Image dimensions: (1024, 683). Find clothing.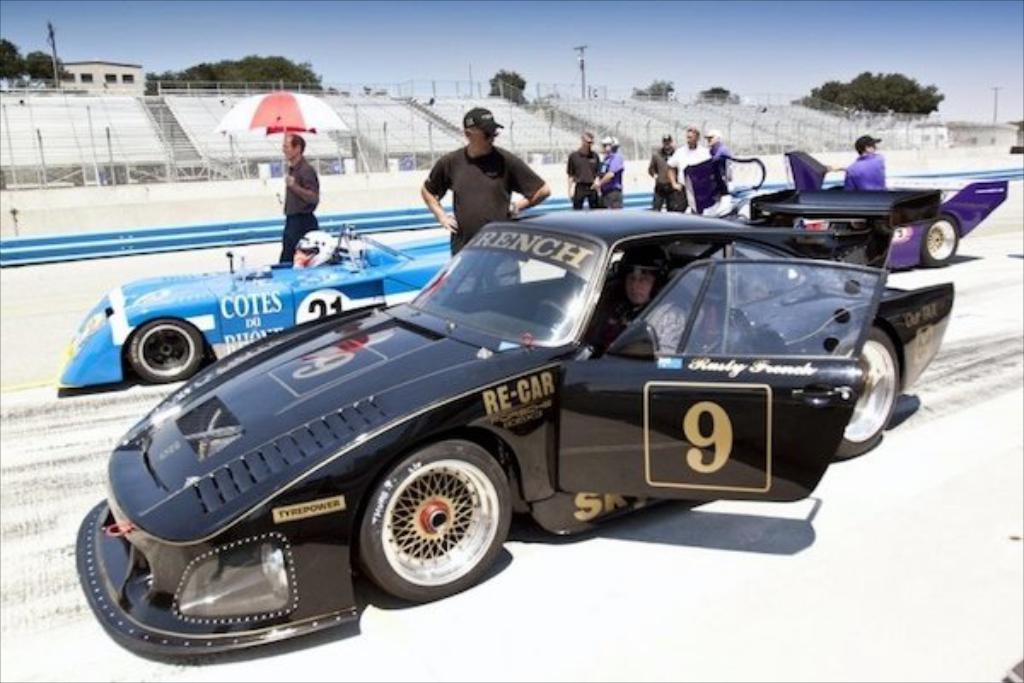
box(843, 152, 886, 191).
